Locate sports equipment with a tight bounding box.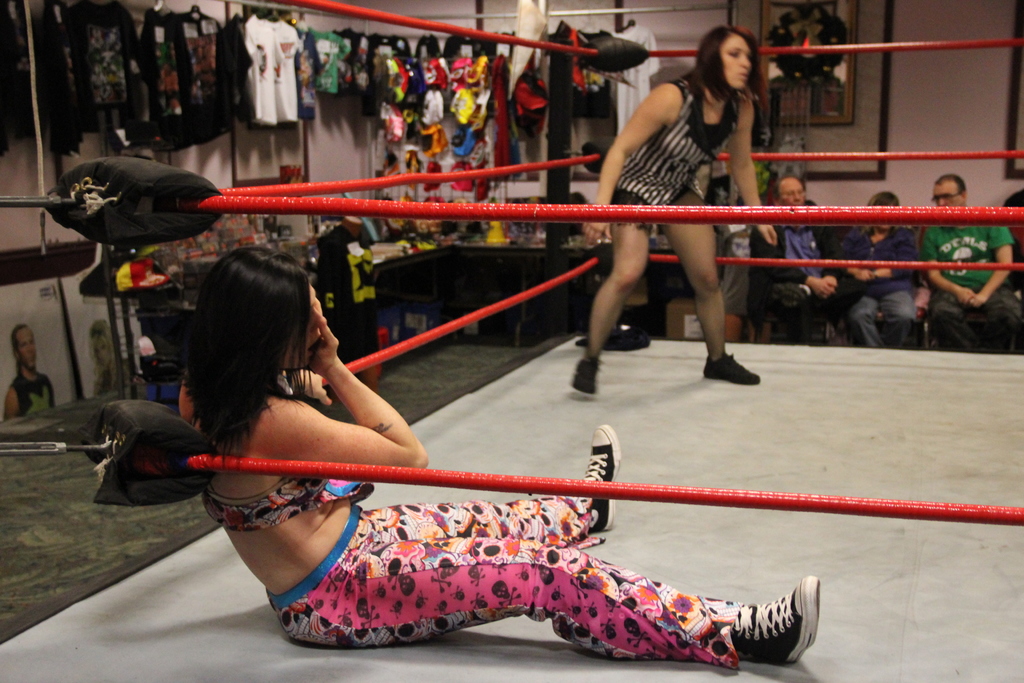
580:425:620:527.
